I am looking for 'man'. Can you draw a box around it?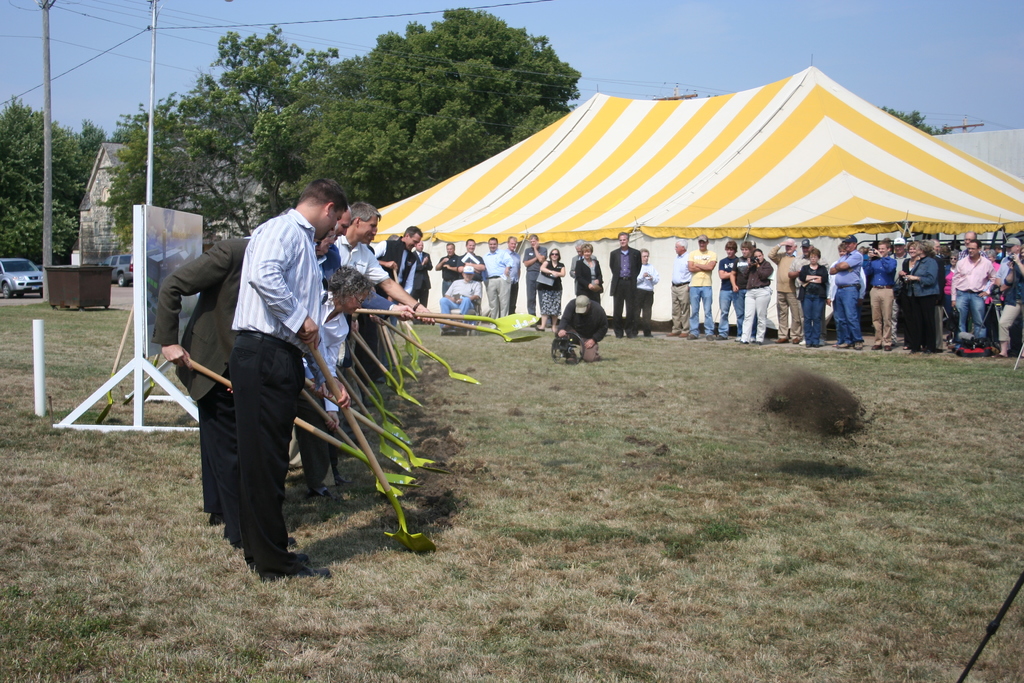
Sure, the bounding box is 500,235,521,314.
